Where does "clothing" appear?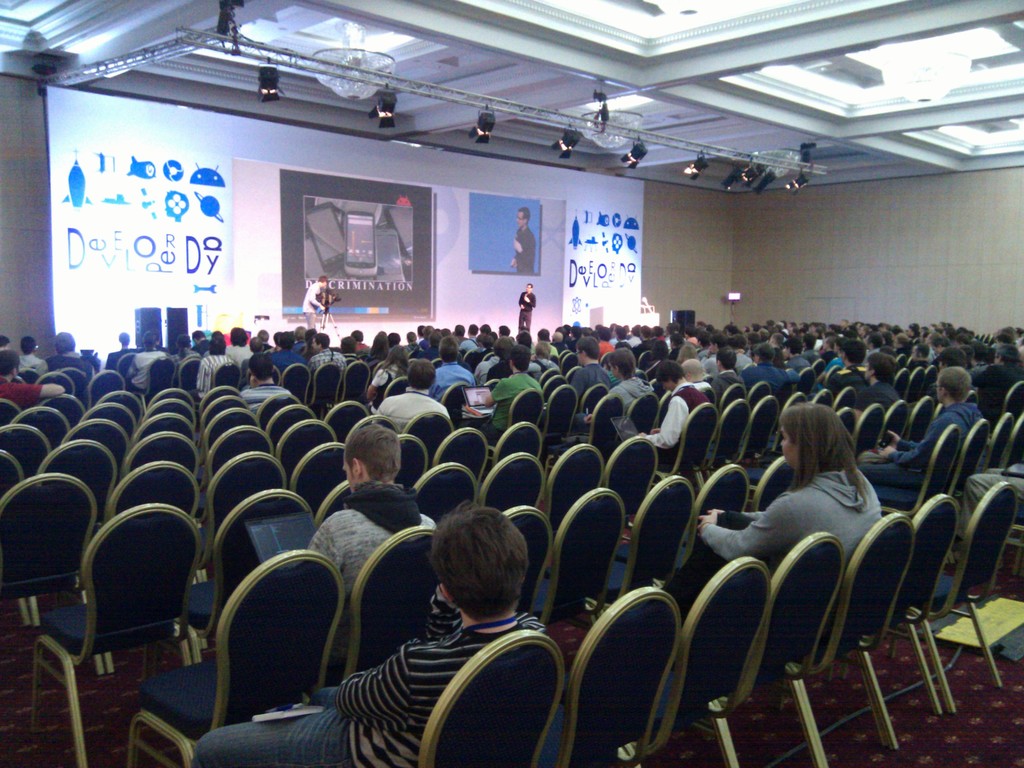
Appears at bbox(19, 349, 41, 372).
